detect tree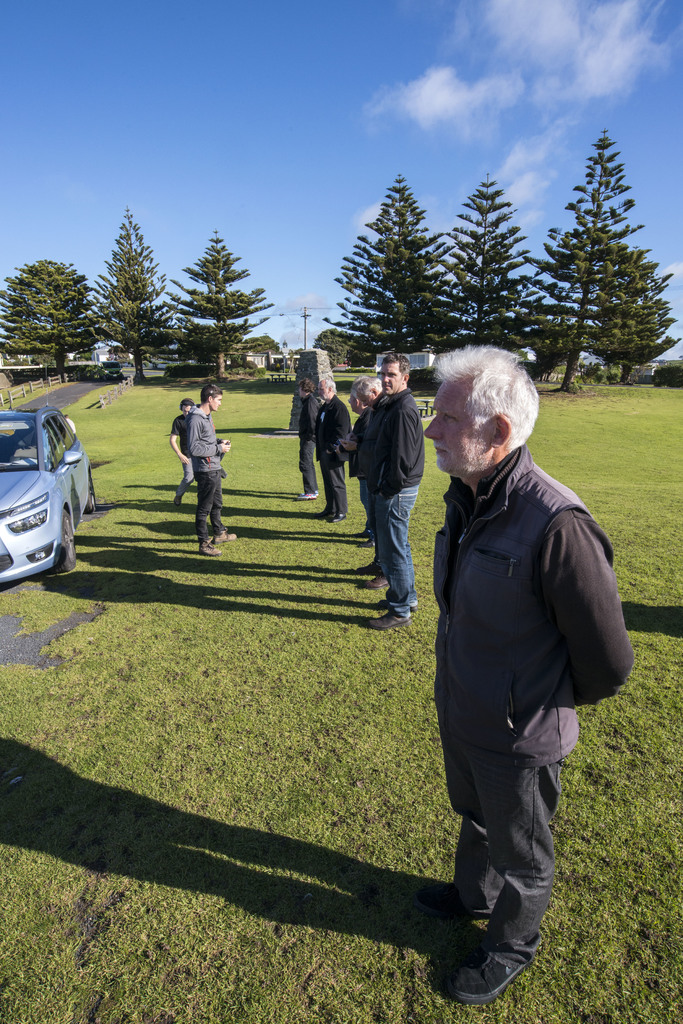
551:114:667:379
